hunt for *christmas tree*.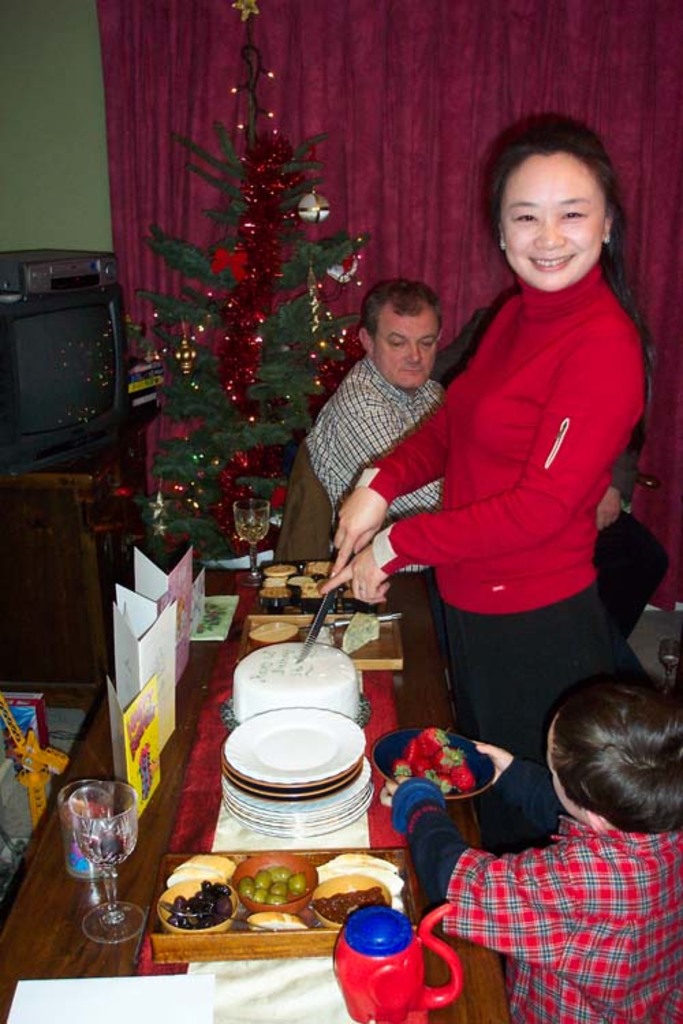
Hunted down at left=124, top=0, right=370, bottom=573.
